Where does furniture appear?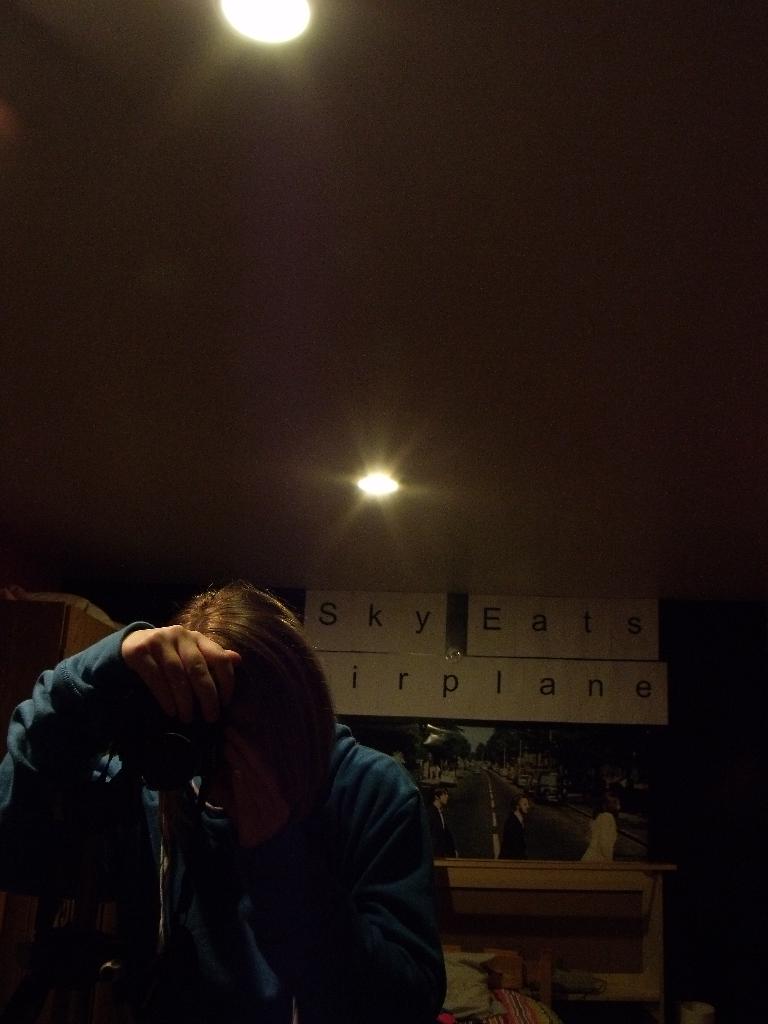
Appears at crop(443, 948, 559, 1023).
